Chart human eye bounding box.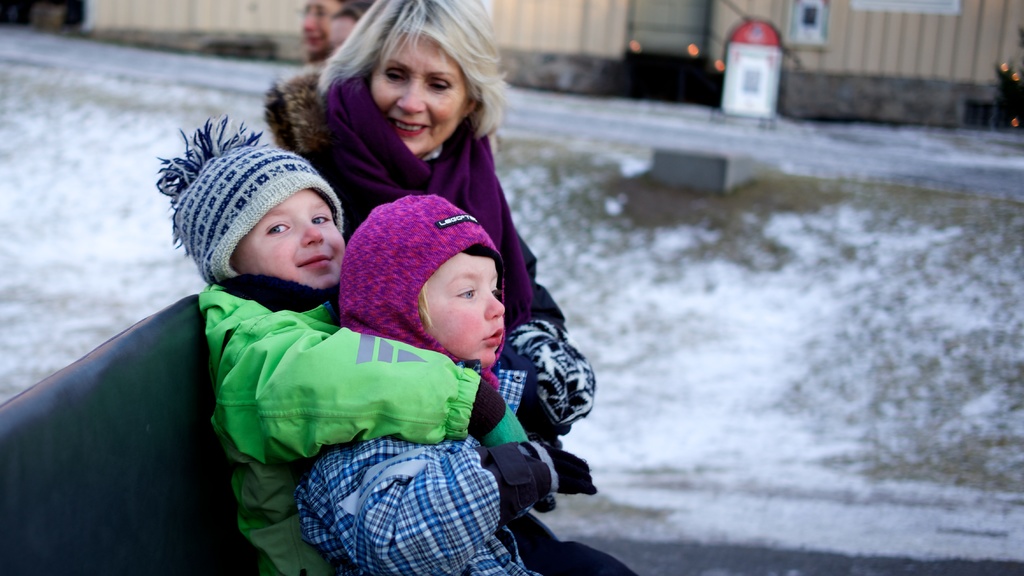
Charted: locate(309, 209, 334, 226).
